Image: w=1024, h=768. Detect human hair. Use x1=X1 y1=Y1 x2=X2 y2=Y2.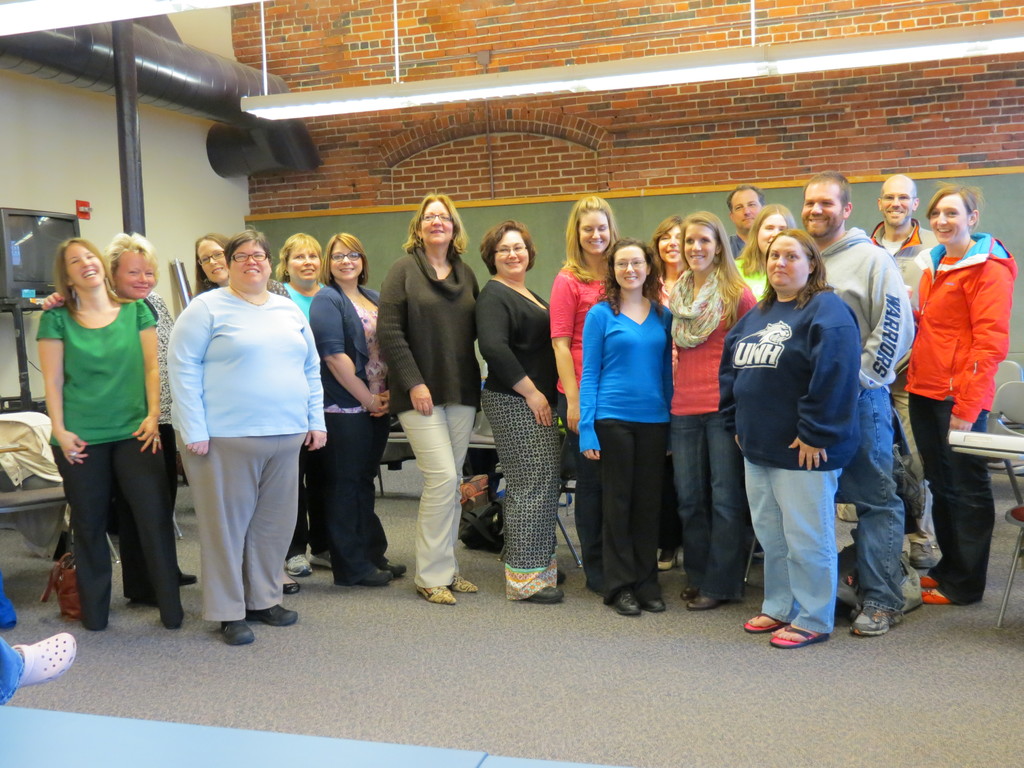
x1=648 y1=216 x2=684 y2=254.
